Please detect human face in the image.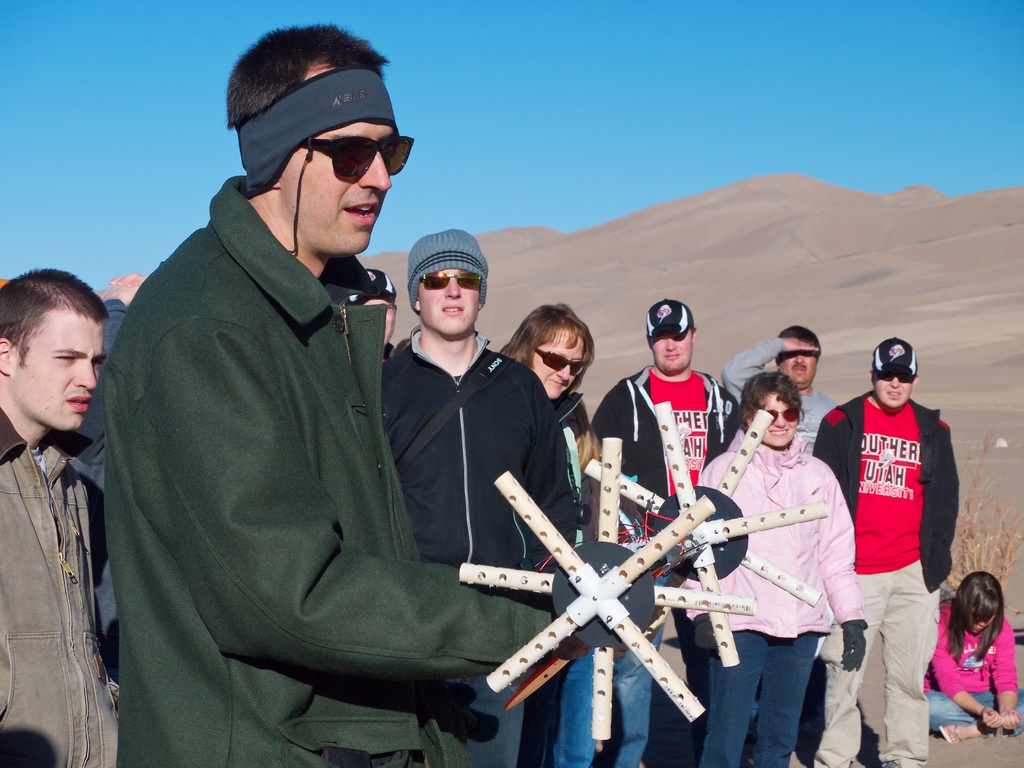
x1=778, y1=352, x2=819, y2=383.
